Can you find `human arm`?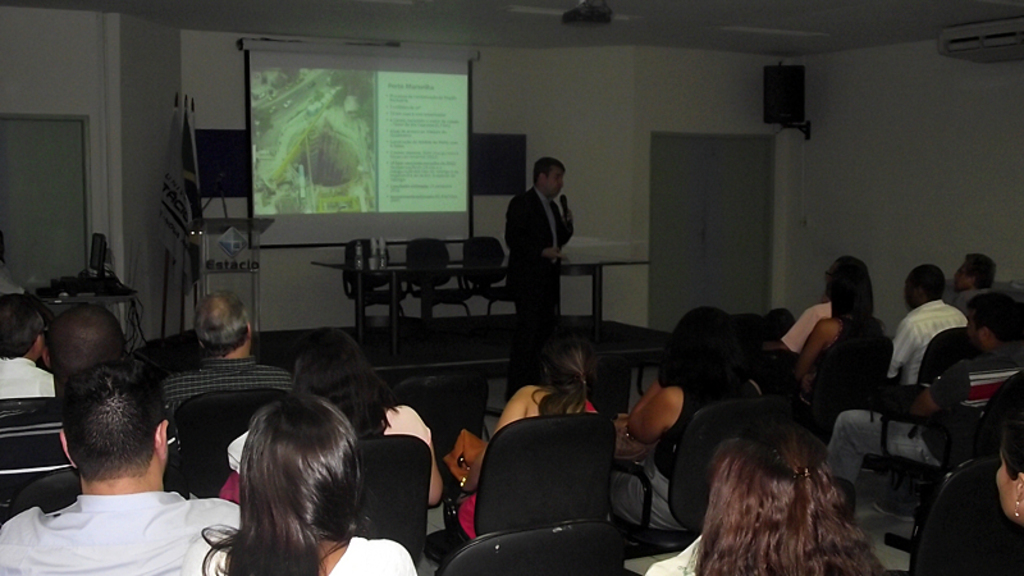
Yes, bounding box: [452, 379, 536, 503].
